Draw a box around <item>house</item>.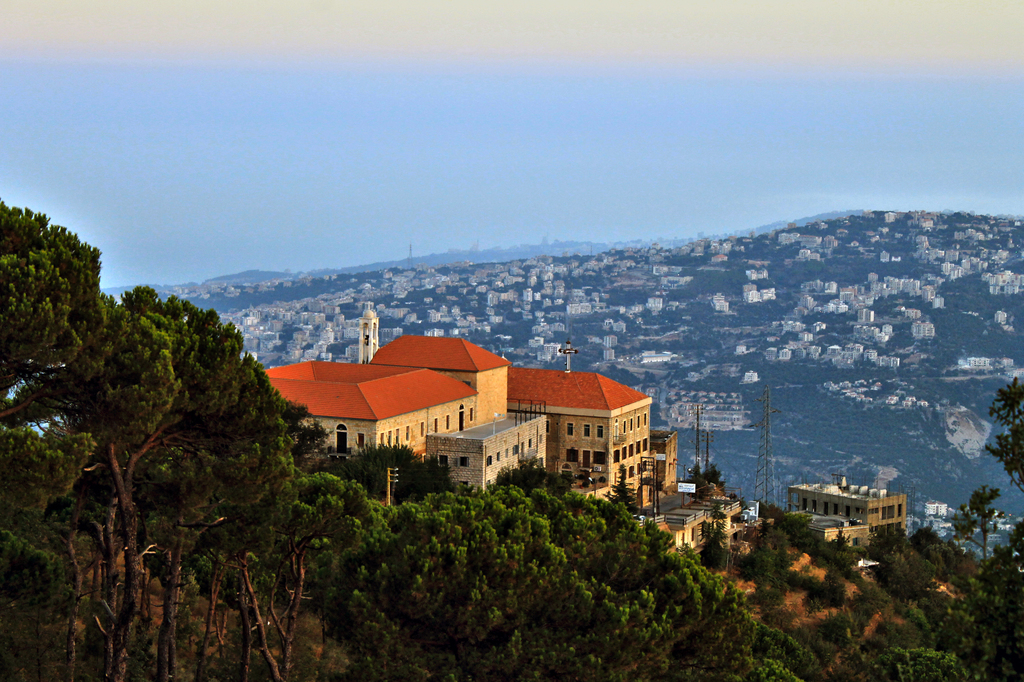
[x1=766, y1=287, x2=776, y2=300].
